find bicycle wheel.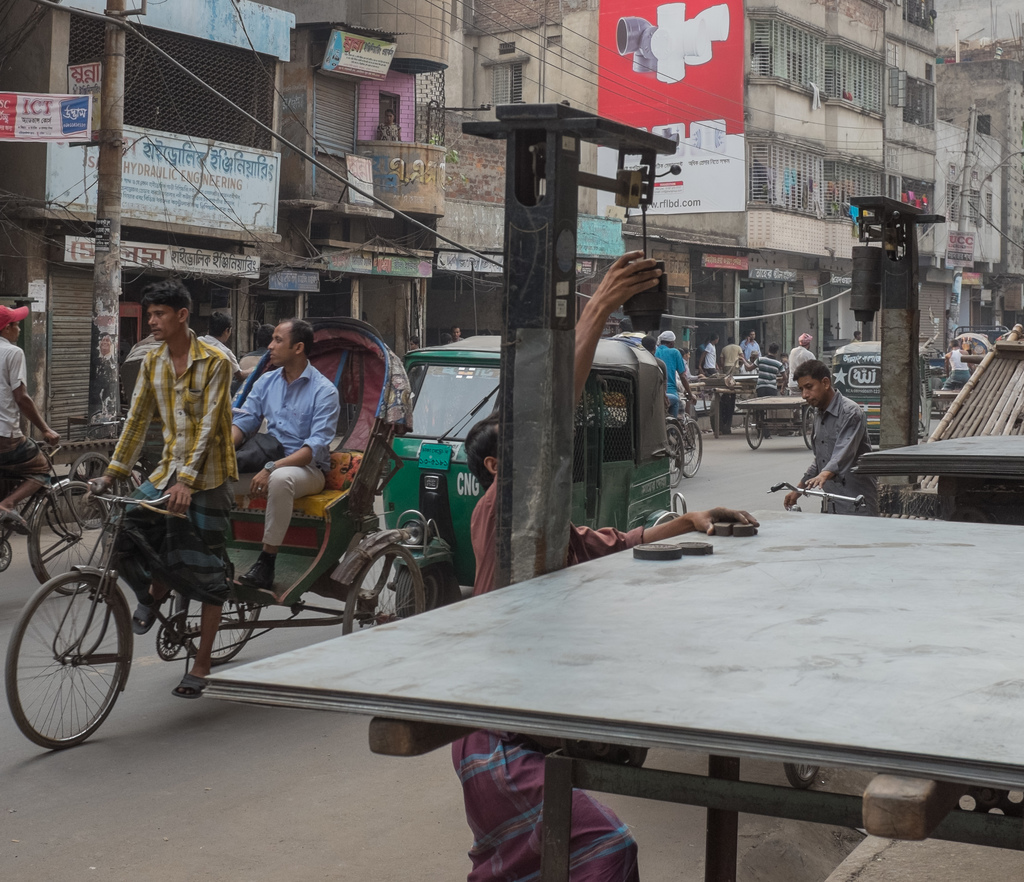
region(661, 426, 685, 491).
